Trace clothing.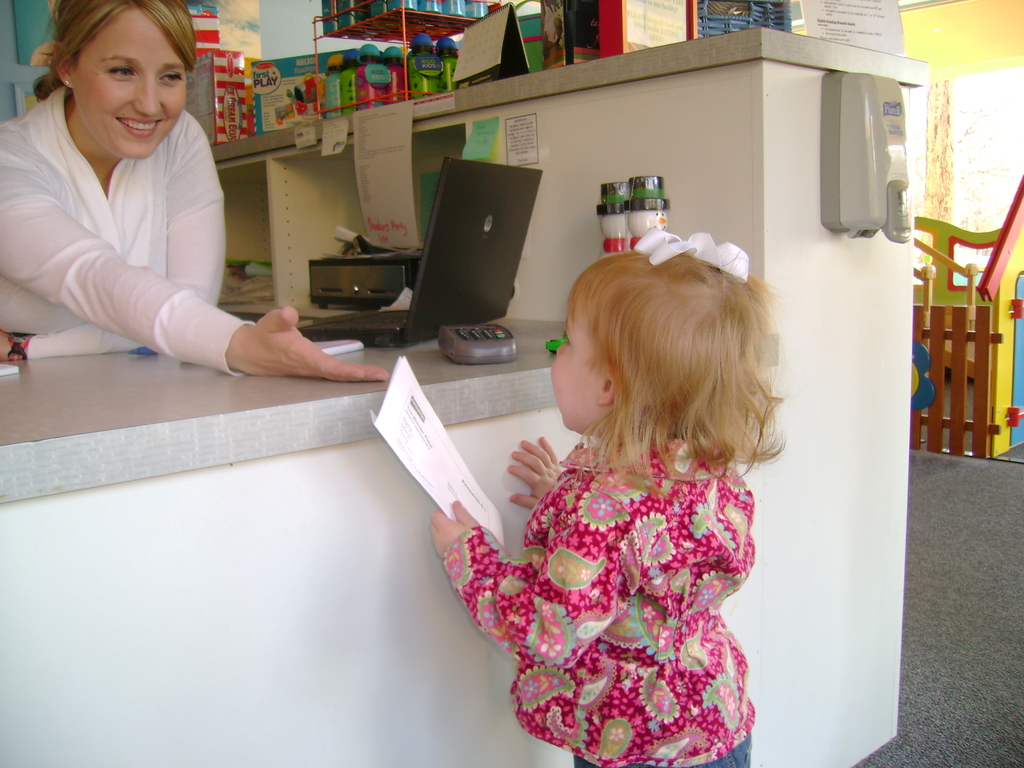
Traced to {"x1": 23, "y1": 61, "x2": 258, "y2": 371}.
